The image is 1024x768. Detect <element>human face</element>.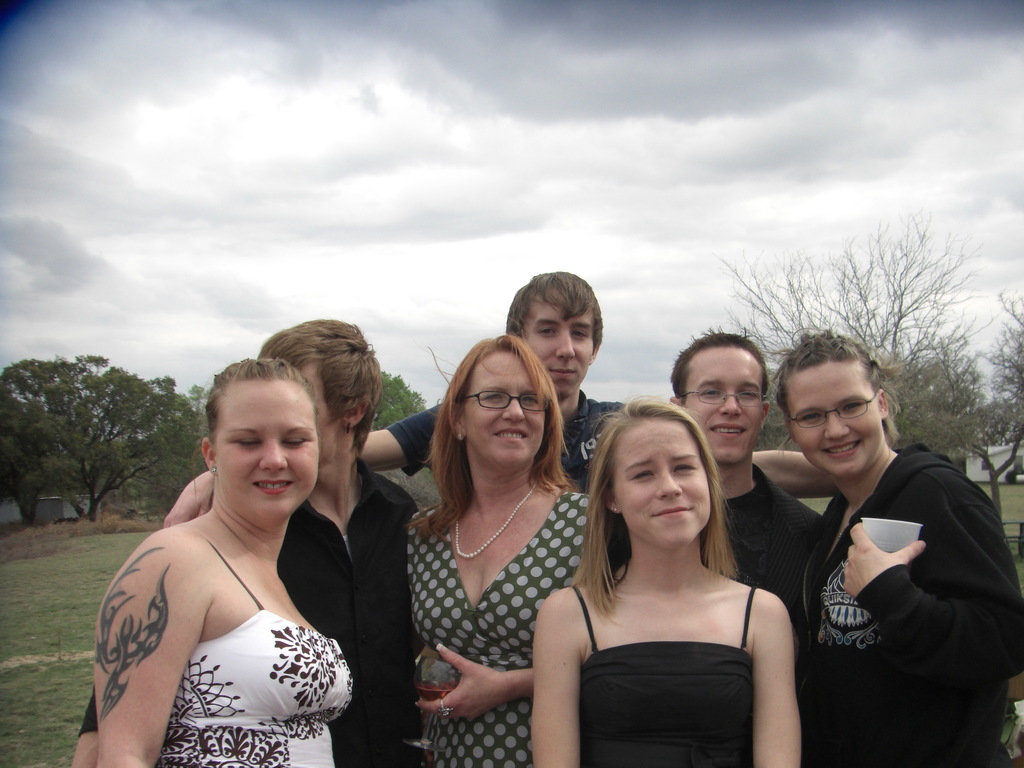
Detection: (685, 346, 764, 466).
